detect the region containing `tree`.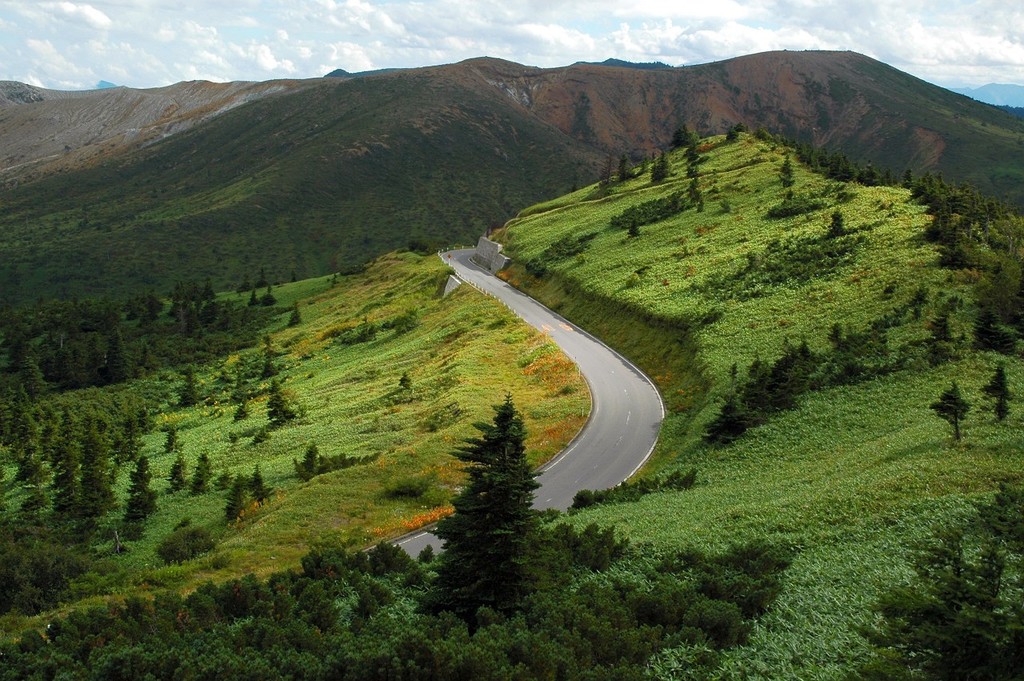
(left=284, top=294, right=314, bottom=329).
